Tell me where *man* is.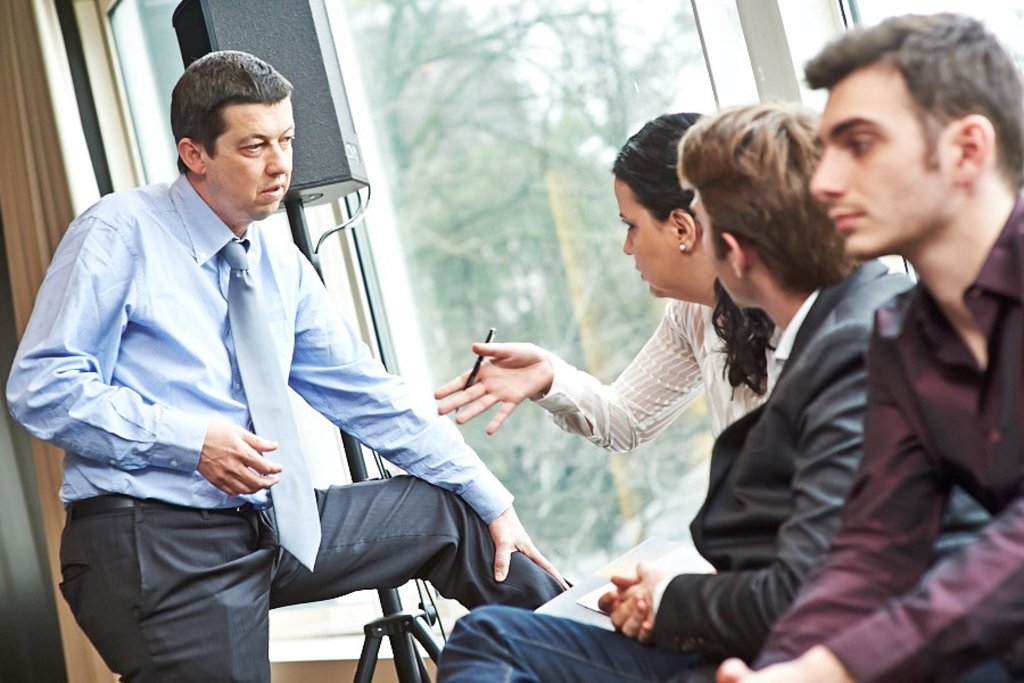
*man* is at {"x1": 437, "y1": 97, "x2": 1000, "y2": 673}.
